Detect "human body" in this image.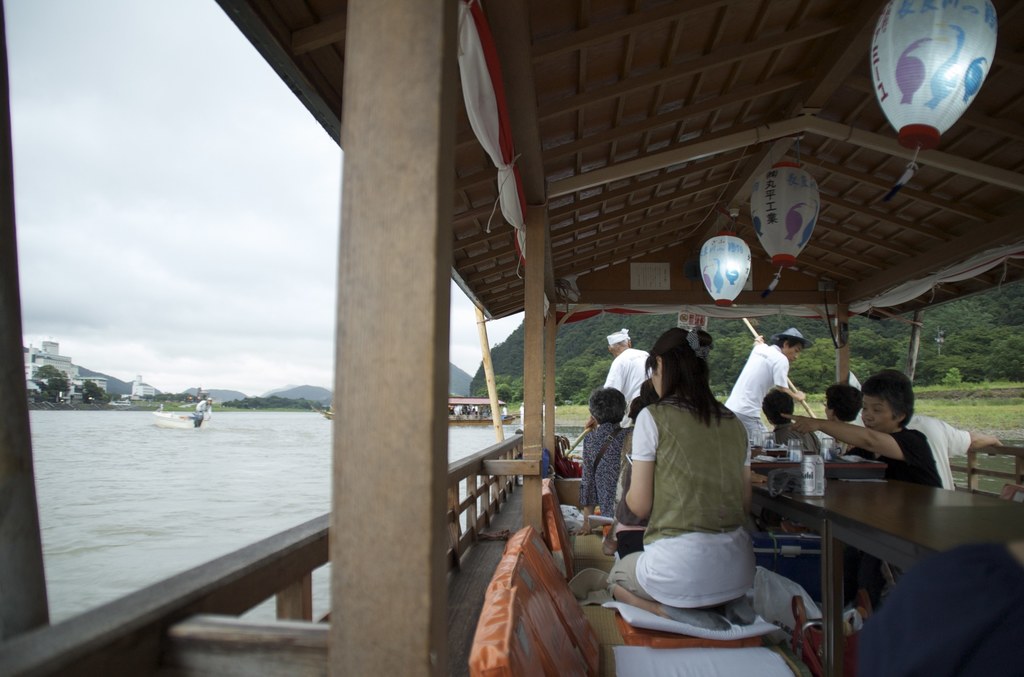
Detection: (x1=897, y1=411, x2=1002, y2=480).
